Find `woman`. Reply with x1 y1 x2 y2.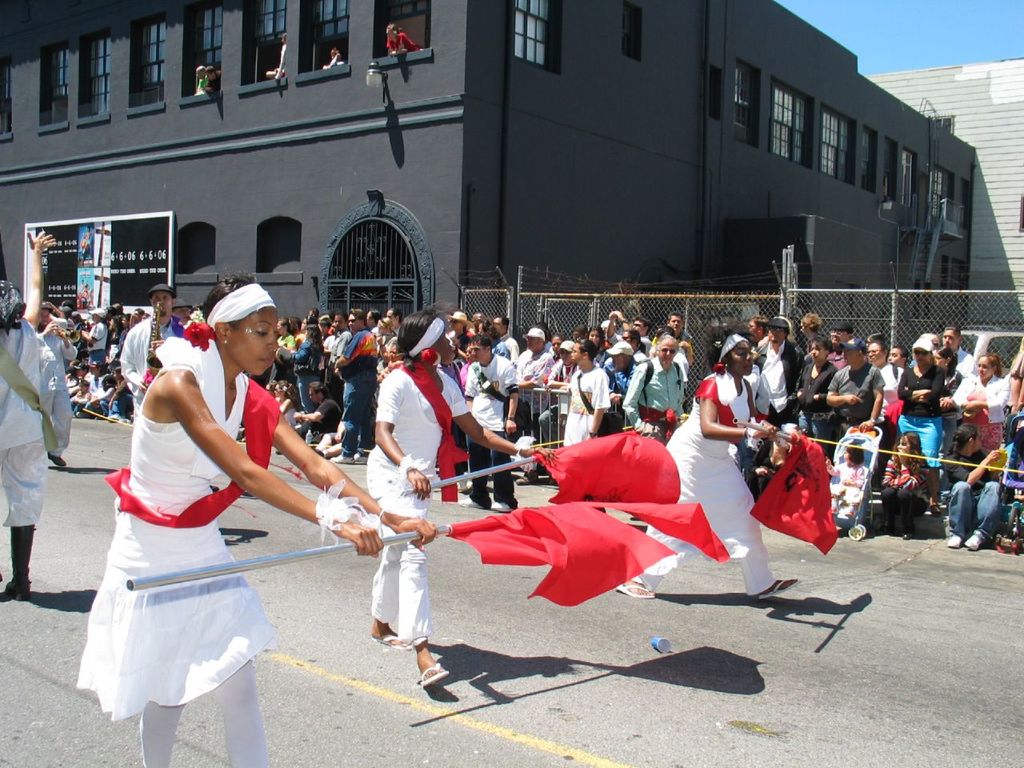
271 315 300 355.
